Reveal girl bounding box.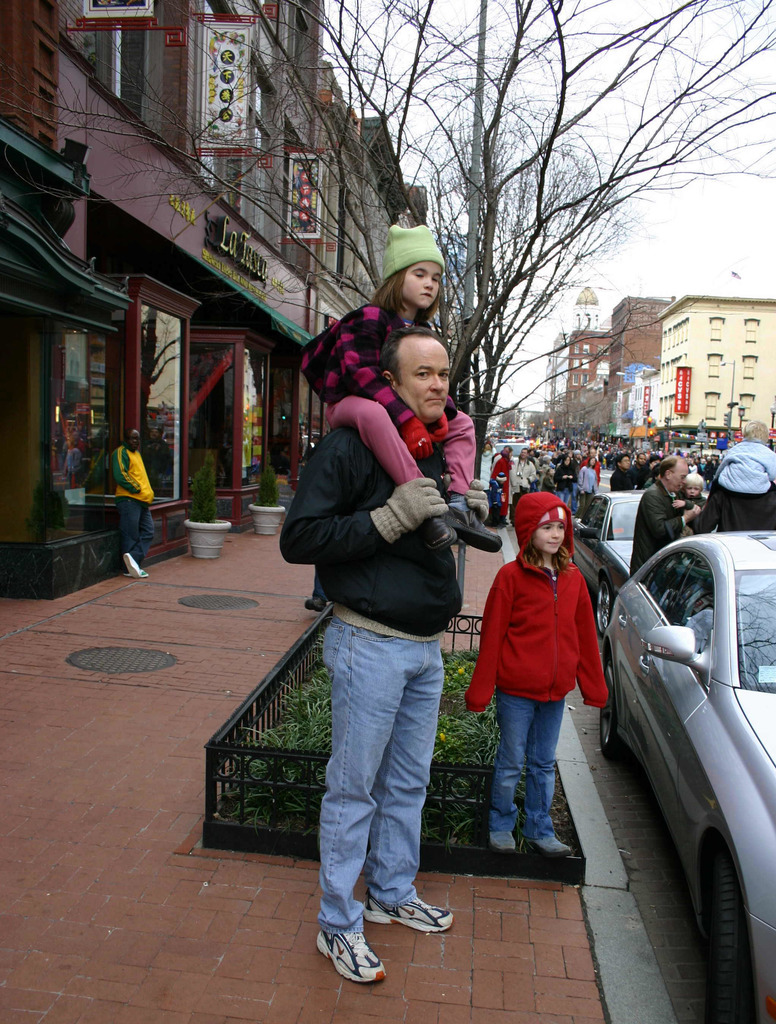
Revealed: bbox(672, 471, 707, 536).
